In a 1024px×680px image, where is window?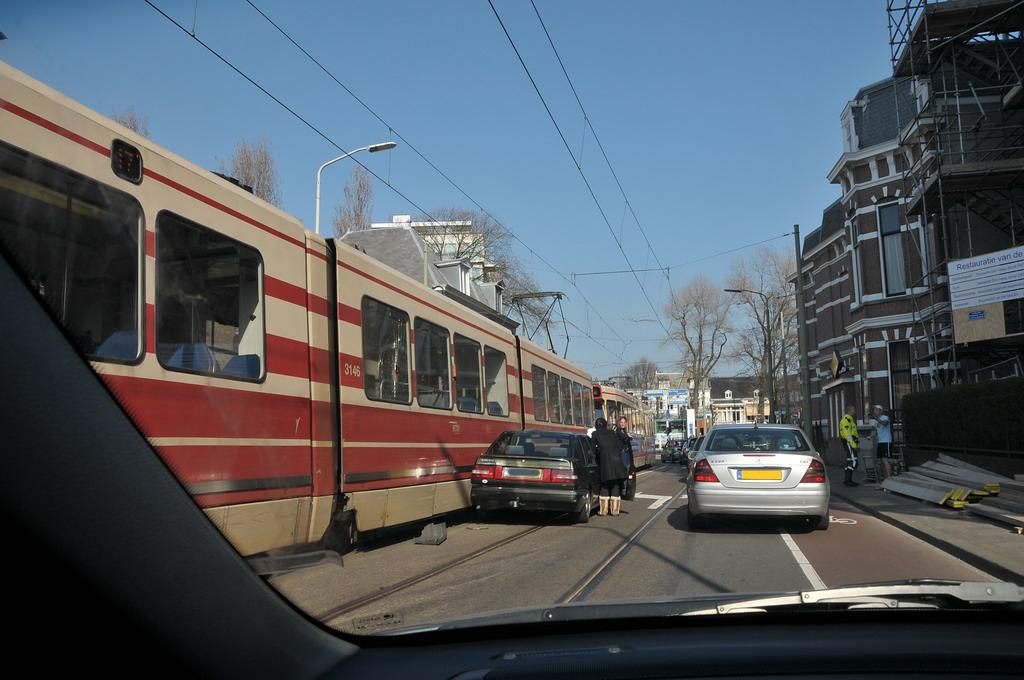
(867, 191, 904, 300).
